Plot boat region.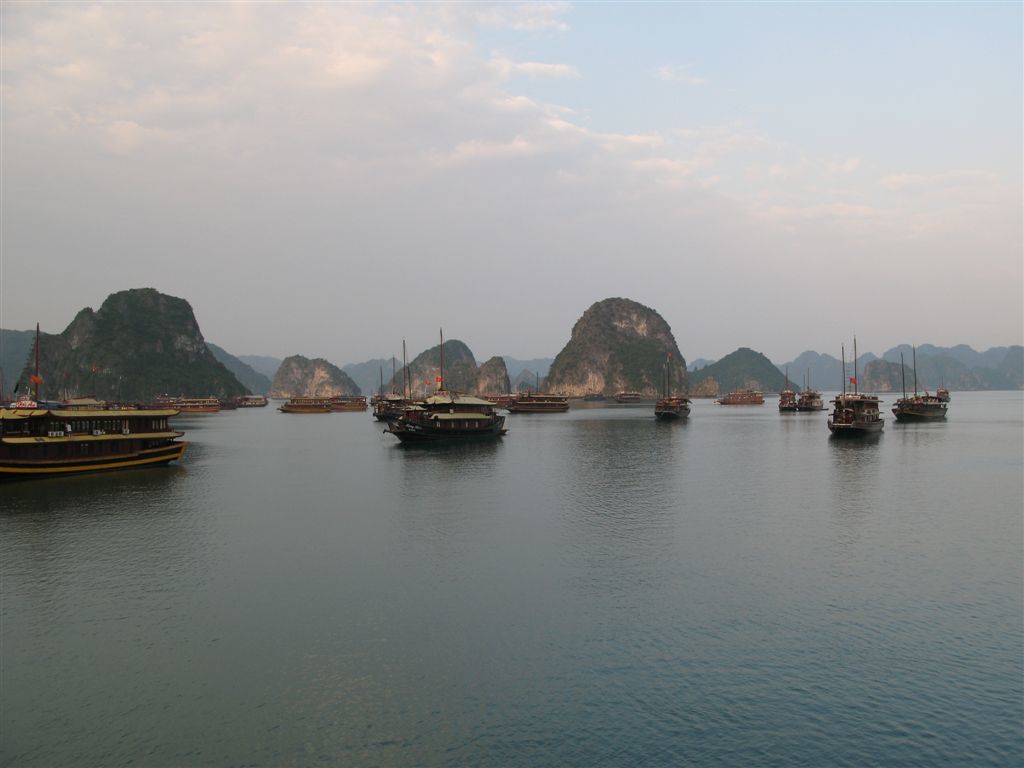
Plotted at bbox=[383, 396, 520, 445].
